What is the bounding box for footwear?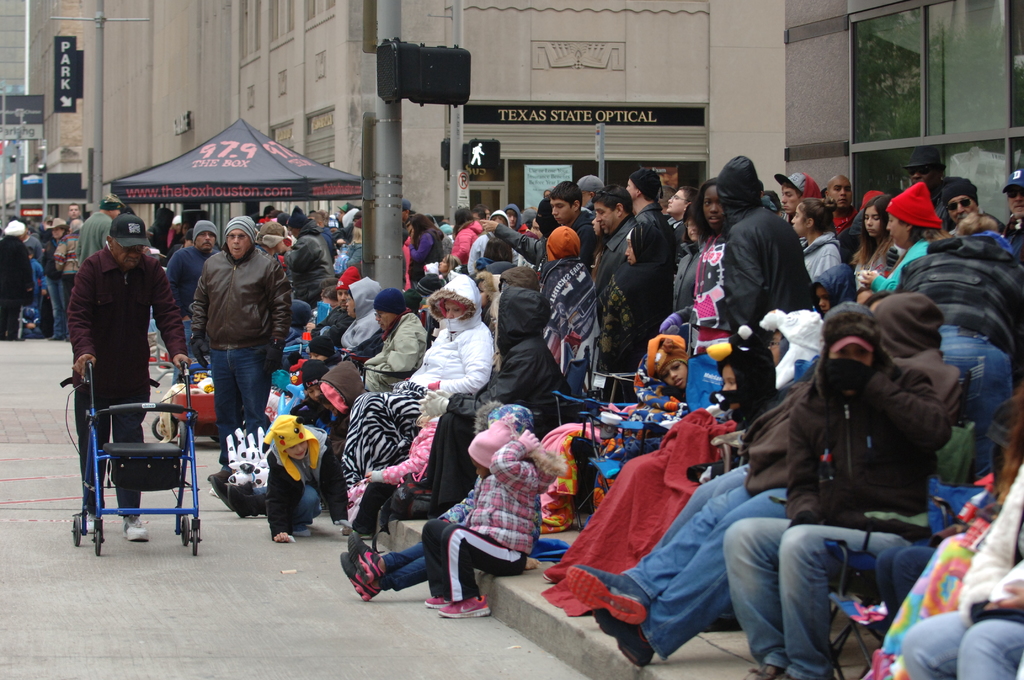
[346, 523, 381, 581].
